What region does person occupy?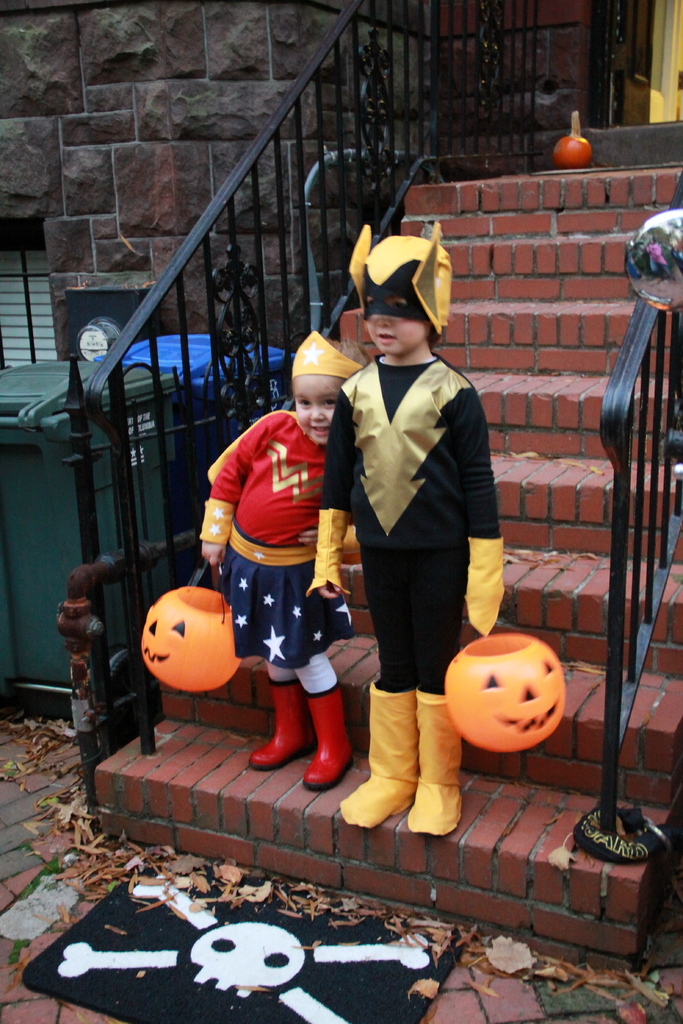
x1=201, y1=307, x2=365, y2=792.
